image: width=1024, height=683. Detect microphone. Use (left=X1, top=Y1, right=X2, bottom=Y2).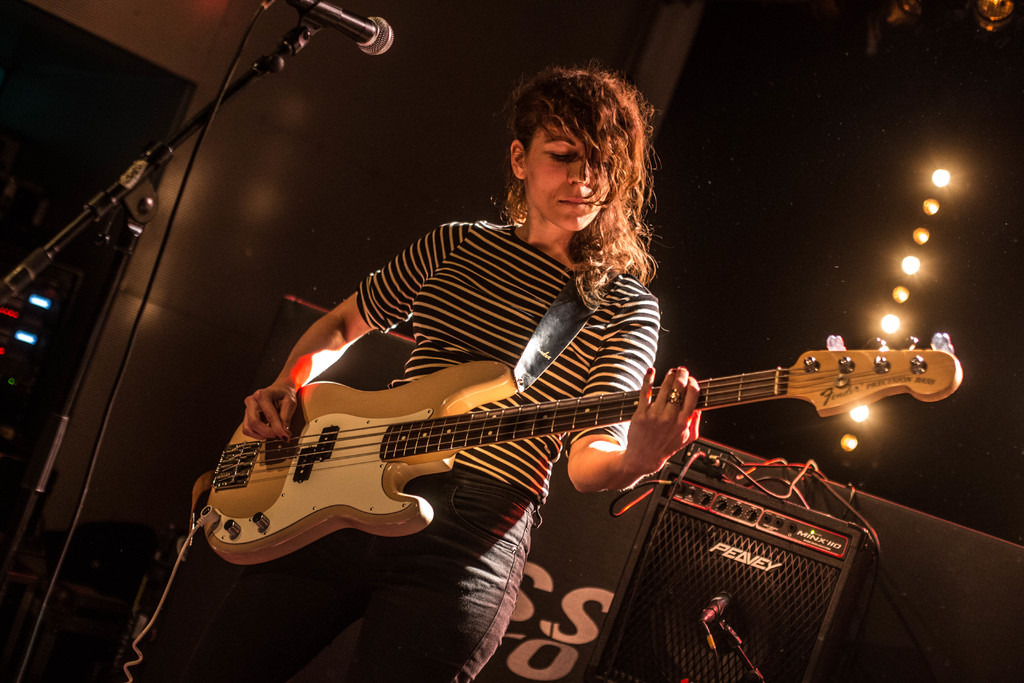
(left=260, top=0, right=395, bottom=55).
